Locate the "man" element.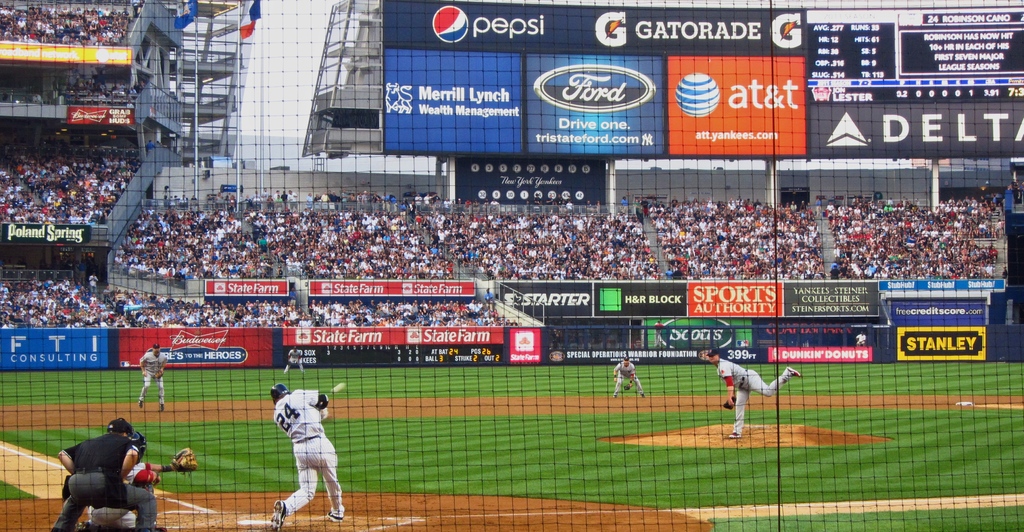
Element bbox: (left=652, top=321, right=666, bottom=345).
